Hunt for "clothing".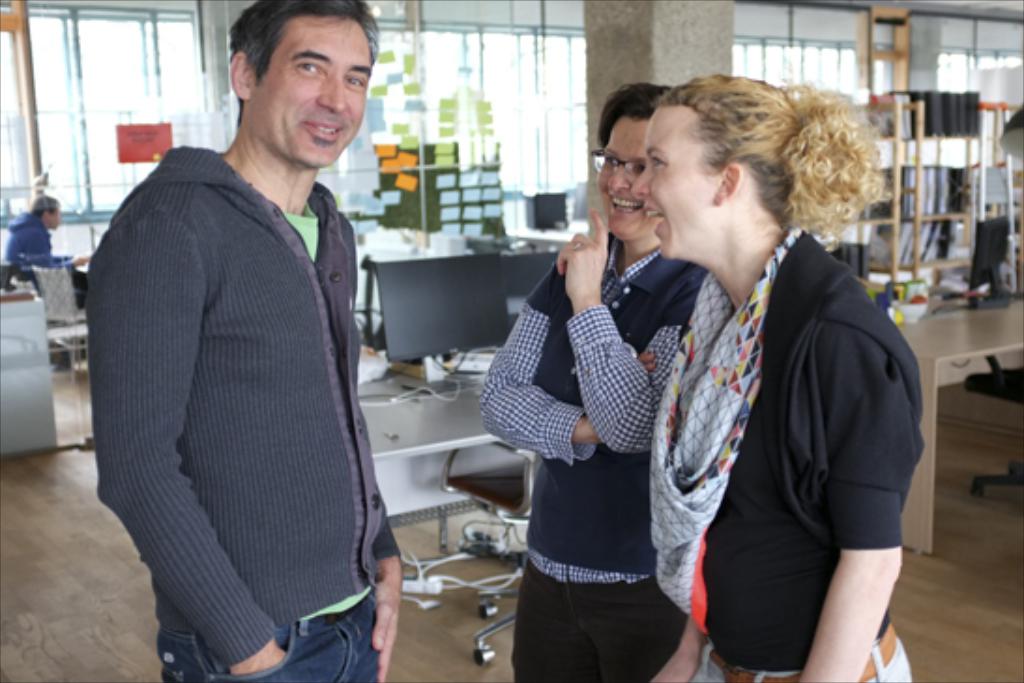
Hunted down at [left=691, top=228, right=927, bottom=666].
